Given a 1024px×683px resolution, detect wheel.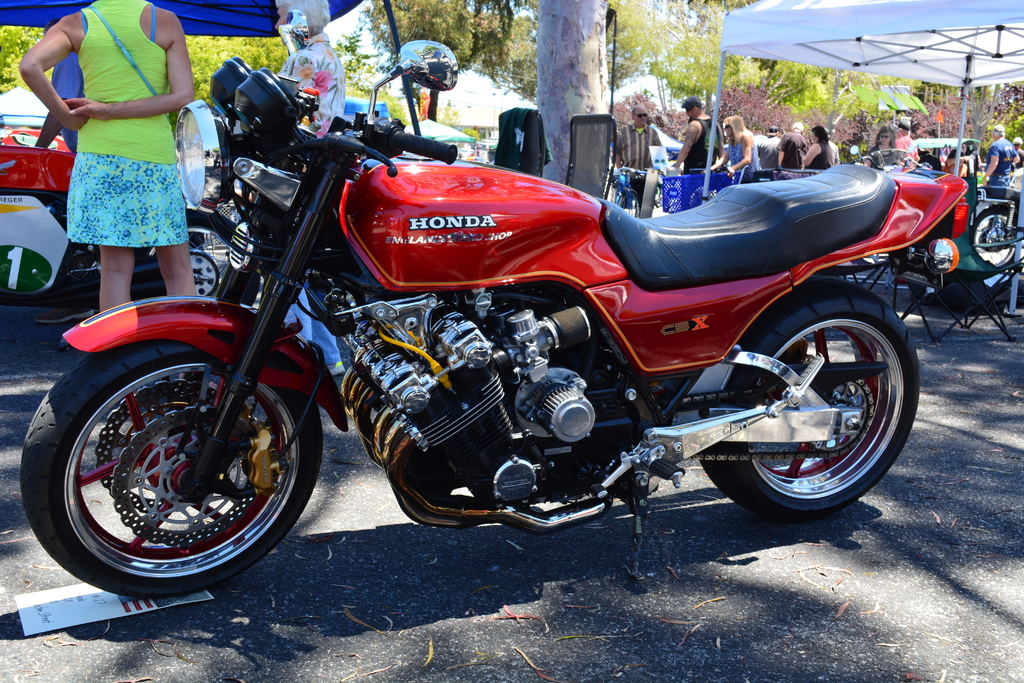
(left=26, top=347, right=321, bottom=588).
